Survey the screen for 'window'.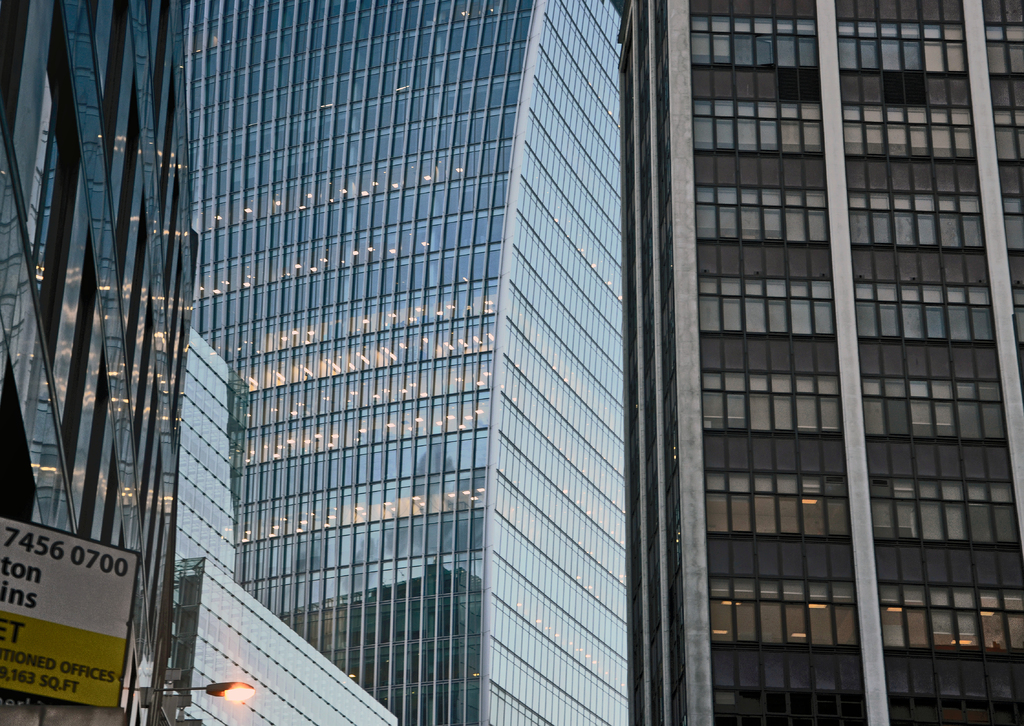
Survey found: box=[690, 101, 824, 156].
